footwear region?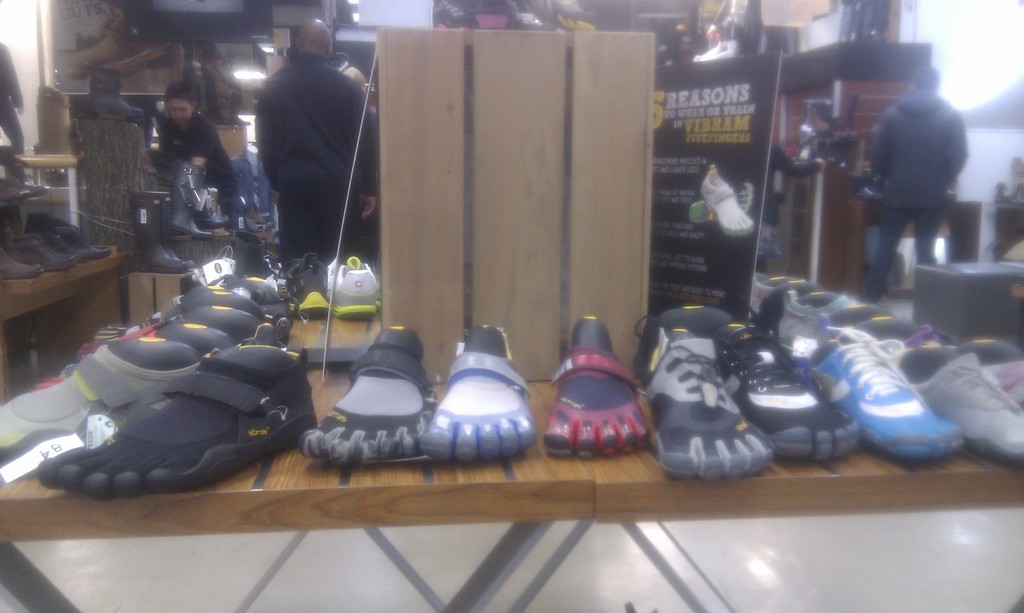
[36,347,318,497]
